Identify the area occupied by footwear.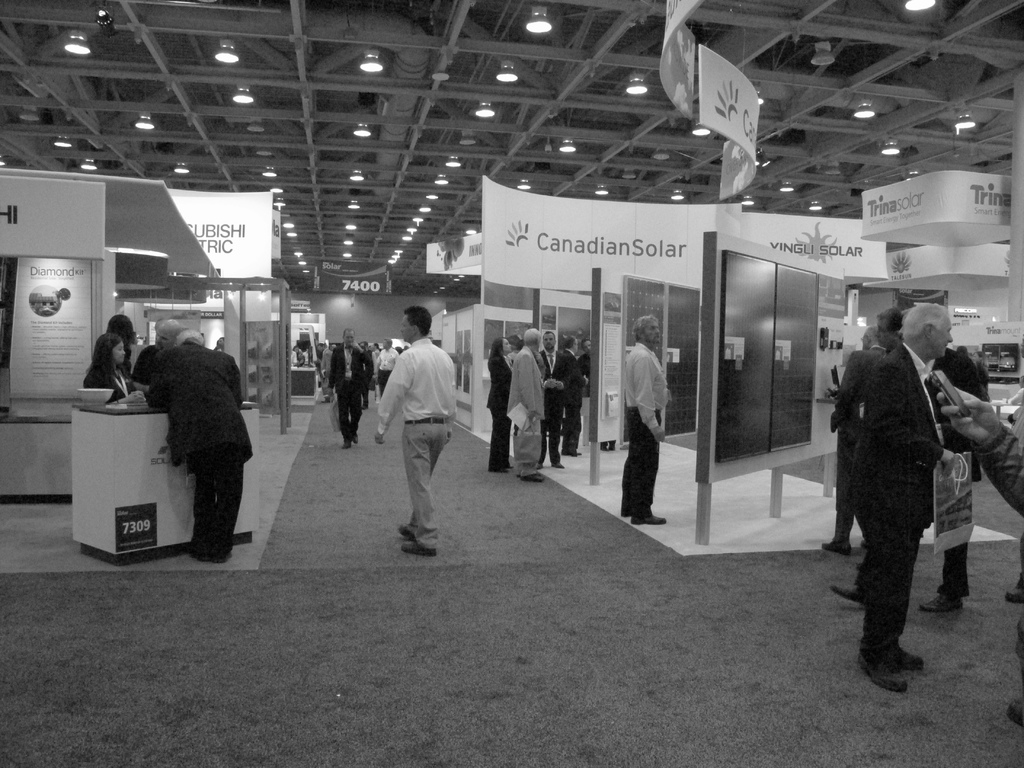
Area: [x1=523, y1=471, x2=544, y2=480].
